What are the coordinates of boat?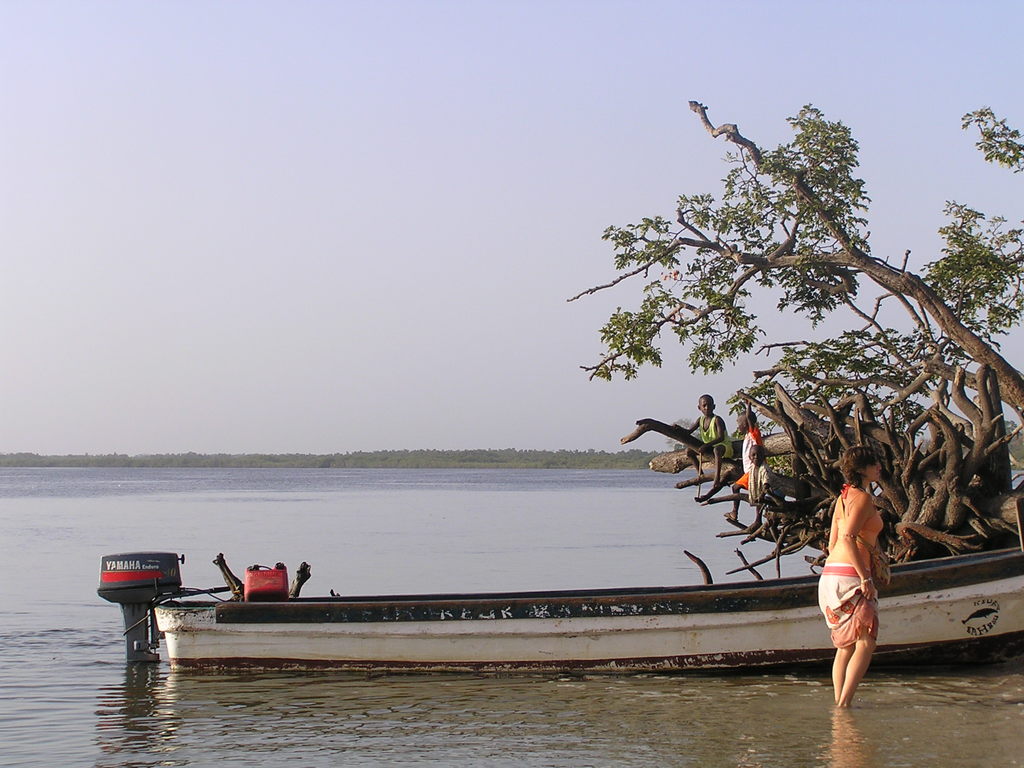
BBox(92, 390, 980, 668).
